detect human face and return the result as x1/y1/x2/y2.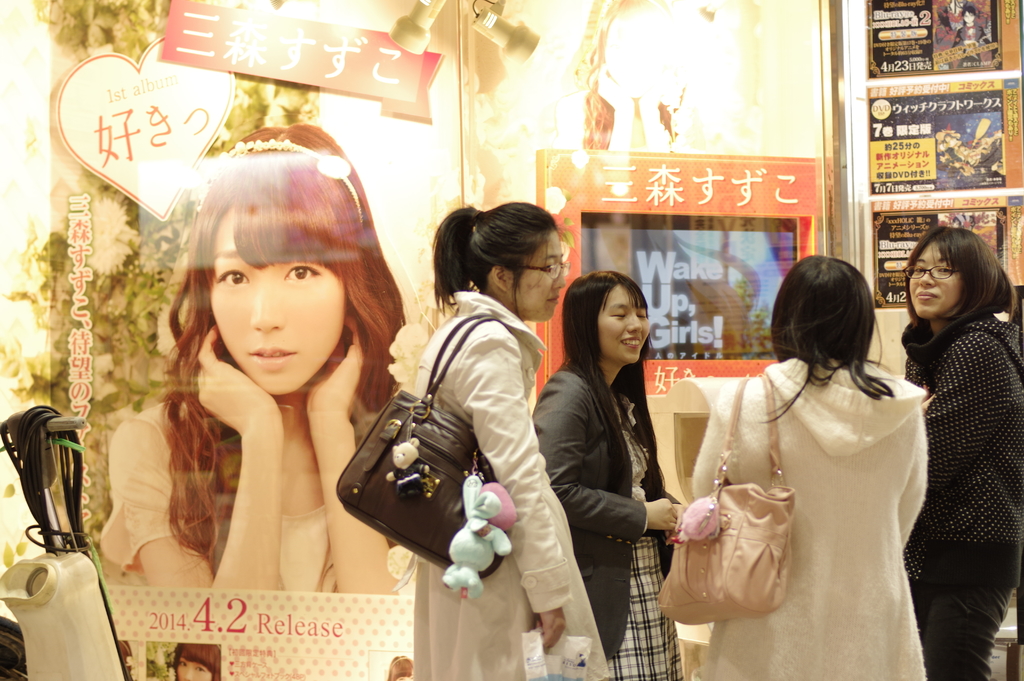
596/288/650/359.
